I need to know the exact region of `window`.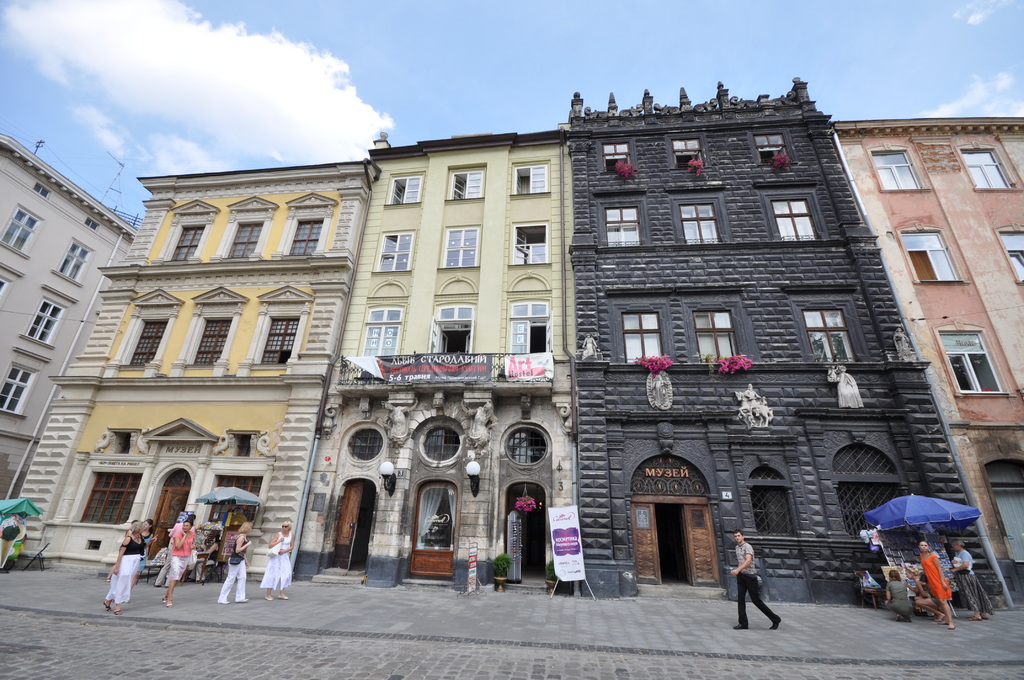
Region: bbox(932, 323, 1005, 398).
